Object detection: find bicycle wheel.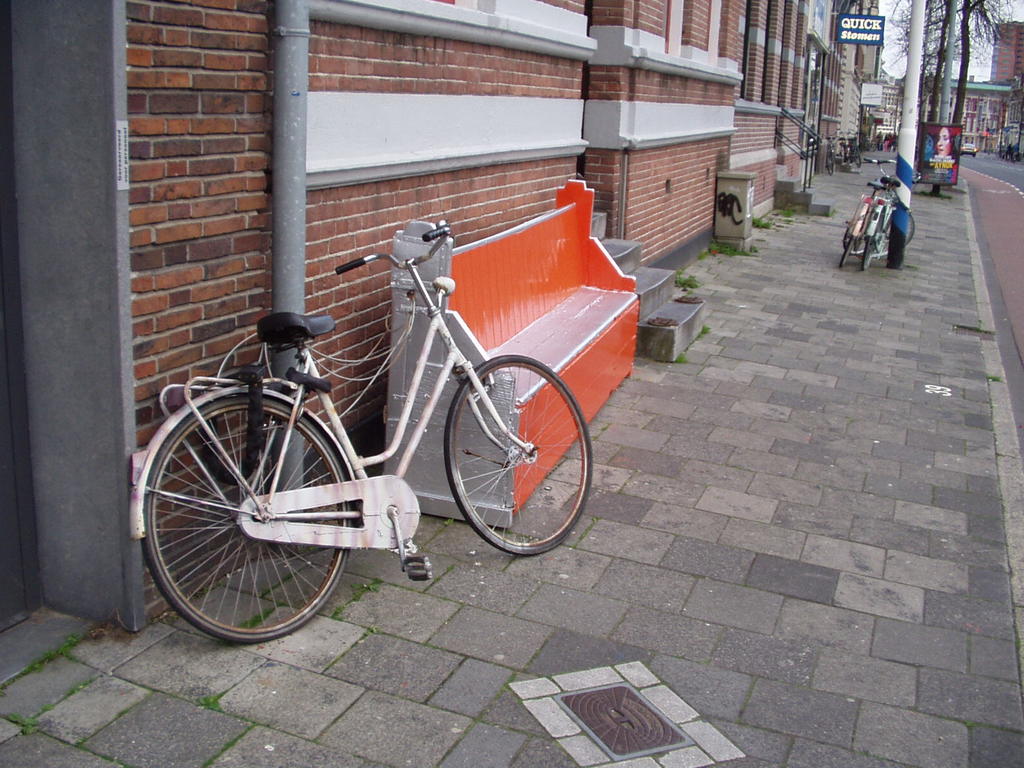
(873, 205, 918, 260).
